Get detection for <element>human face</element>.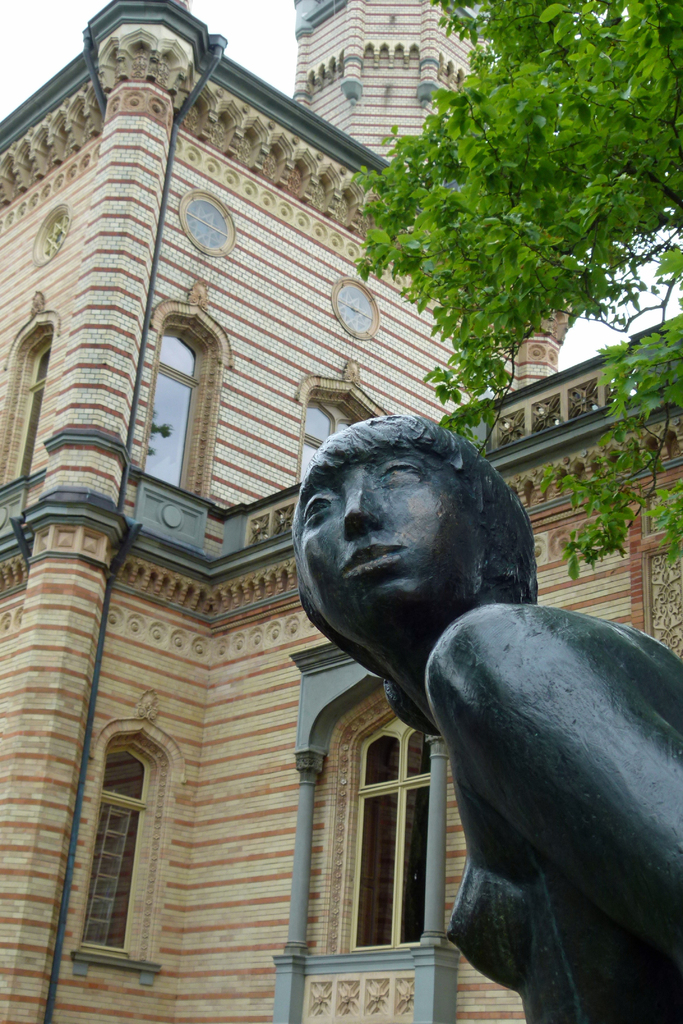
Detection: <bbox>298, 436, 487, 652</bbox>.
